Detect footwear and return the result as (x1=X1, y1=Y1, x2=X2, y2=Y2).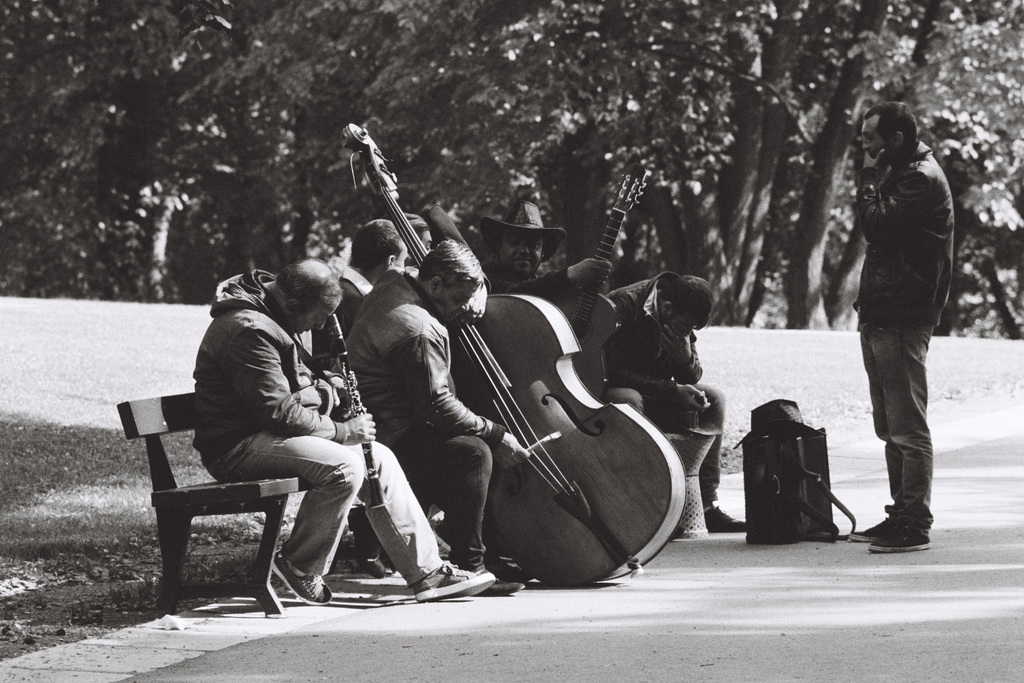
(x1=704, y1=503, x2=750, y2=536).
